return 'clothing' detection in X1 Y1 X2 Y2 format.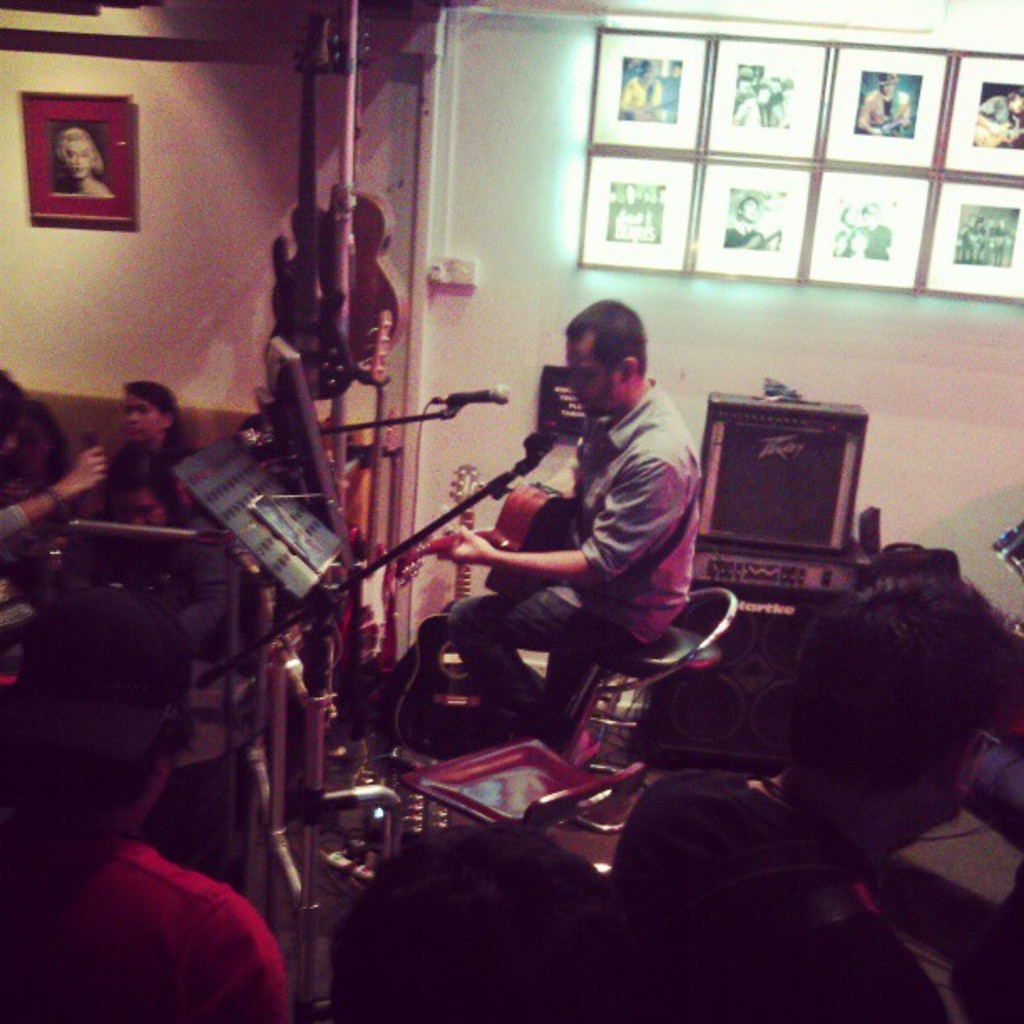
619 75 663 120.
